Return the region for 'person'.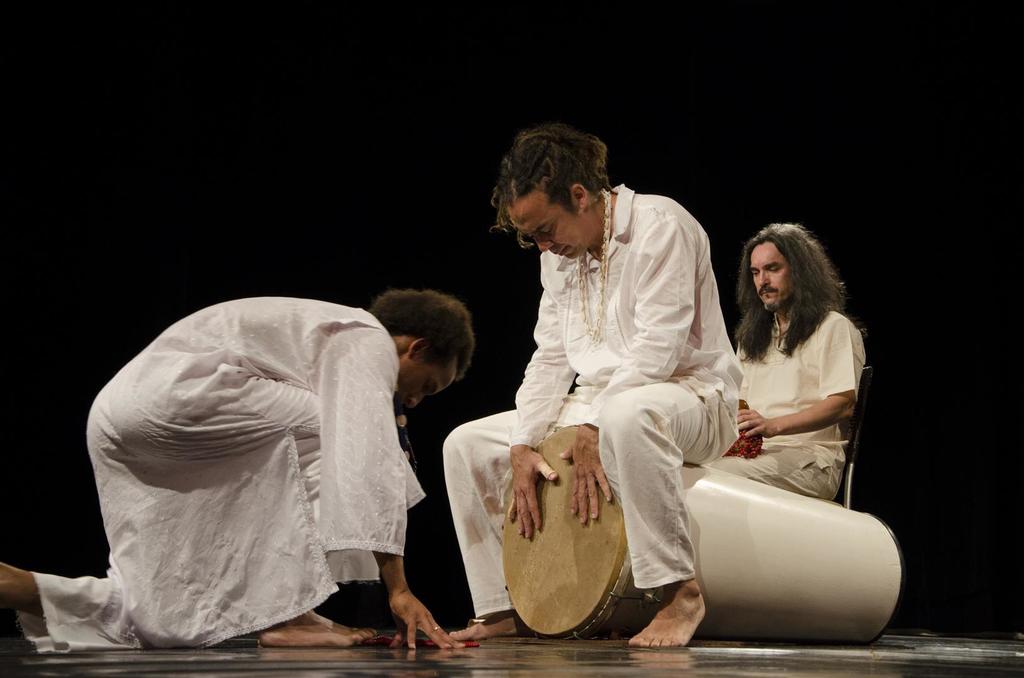
703,223,864,499.
